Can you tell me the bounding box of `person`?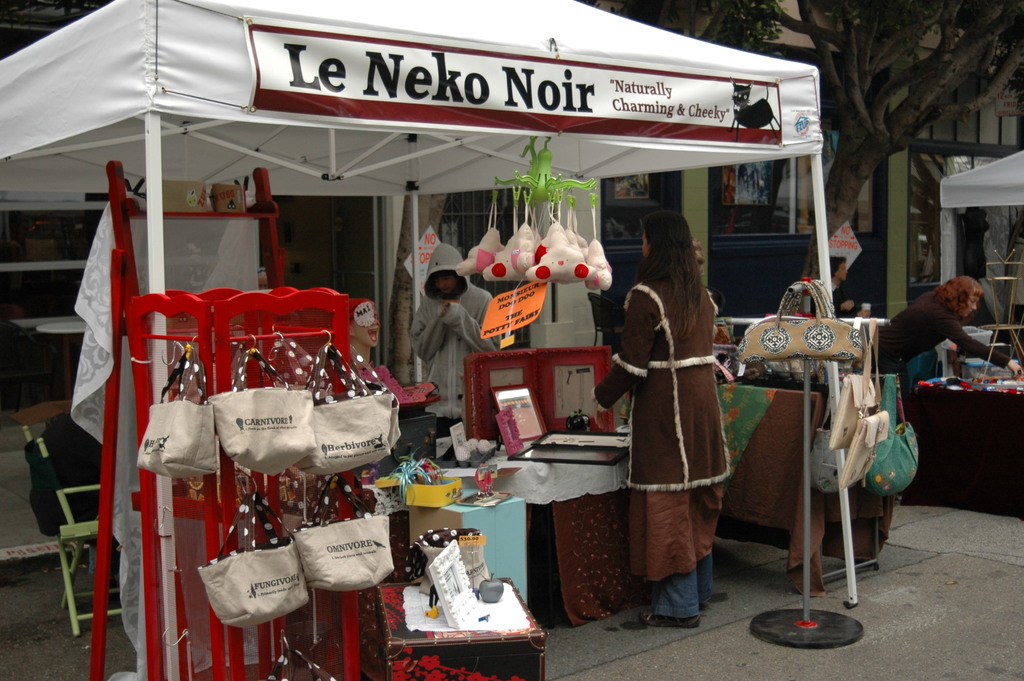
<box>870,268,1023,386</box>.
